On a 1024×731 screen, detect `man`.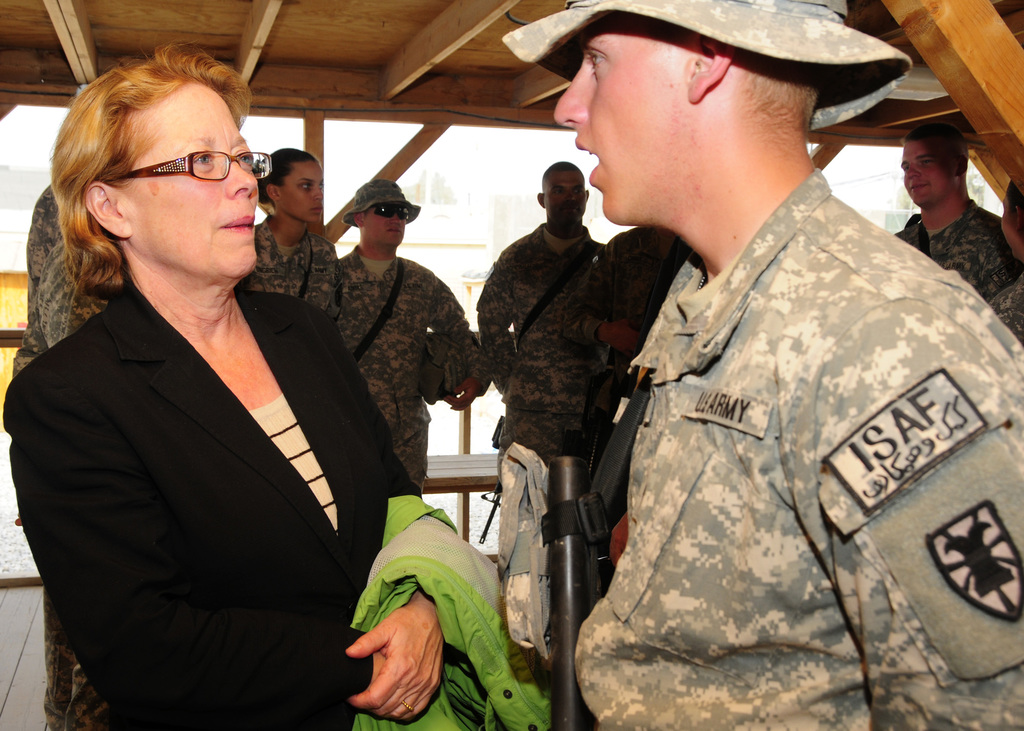
[left=15, top=181, right=129, bottom=379].
